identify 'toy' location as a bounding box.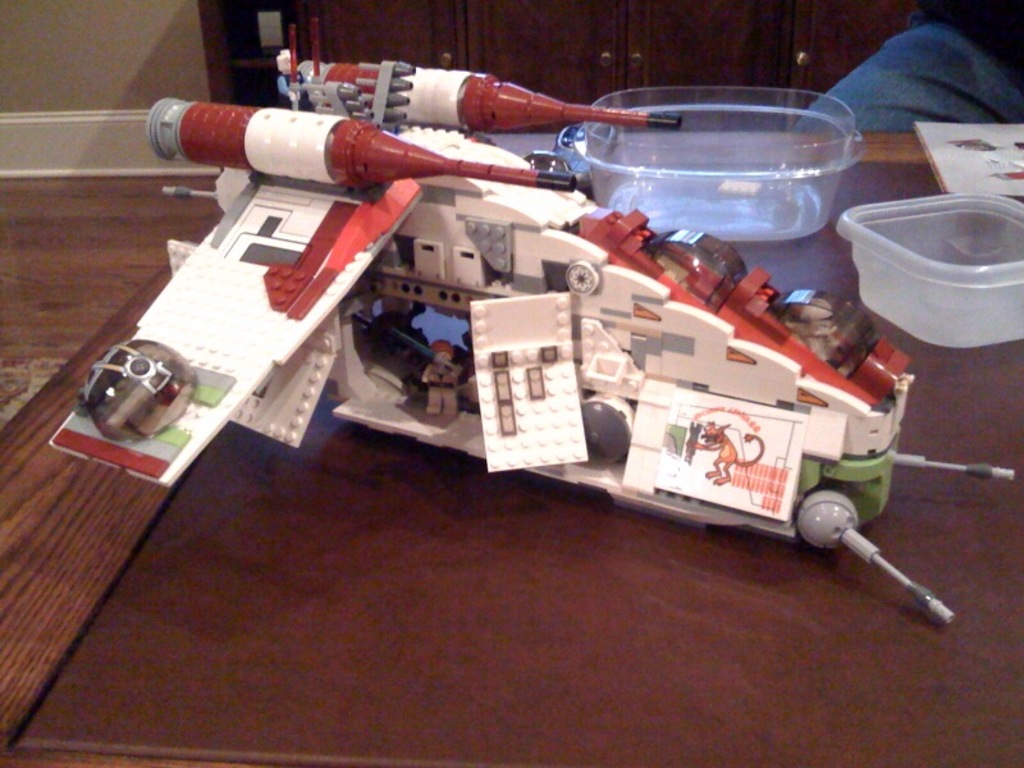
50,18,1018,630.
